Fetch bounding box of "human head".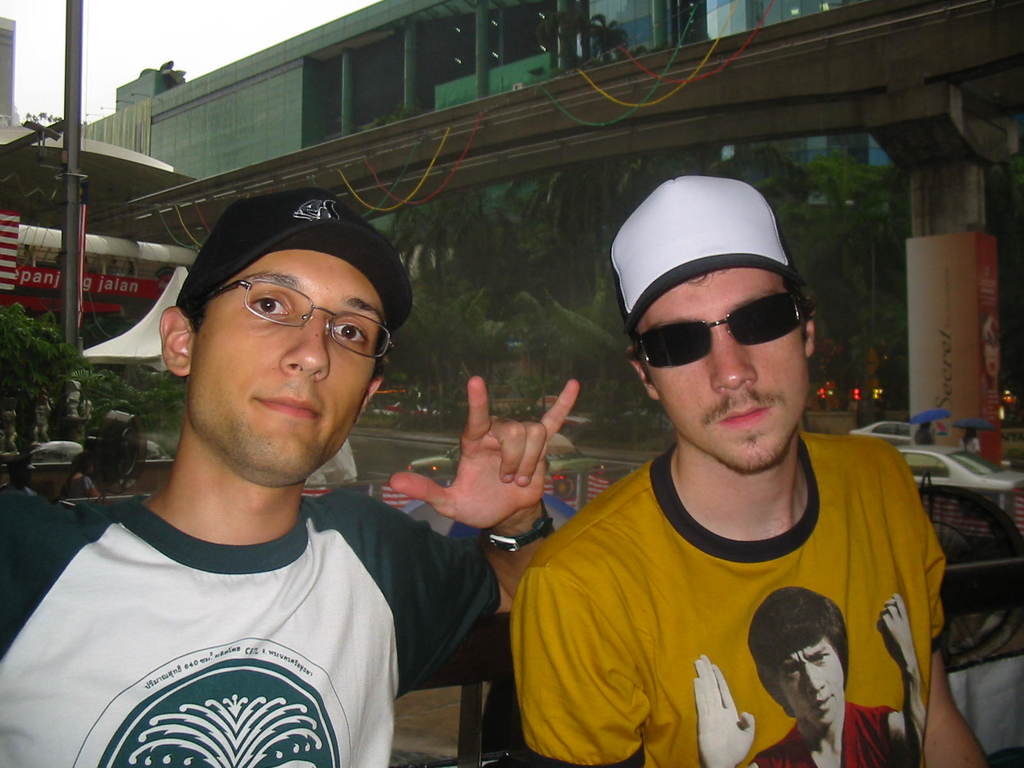
Bbox: {"x1": 153, "y1": 188, "x2": 418, "y2": 490}.
